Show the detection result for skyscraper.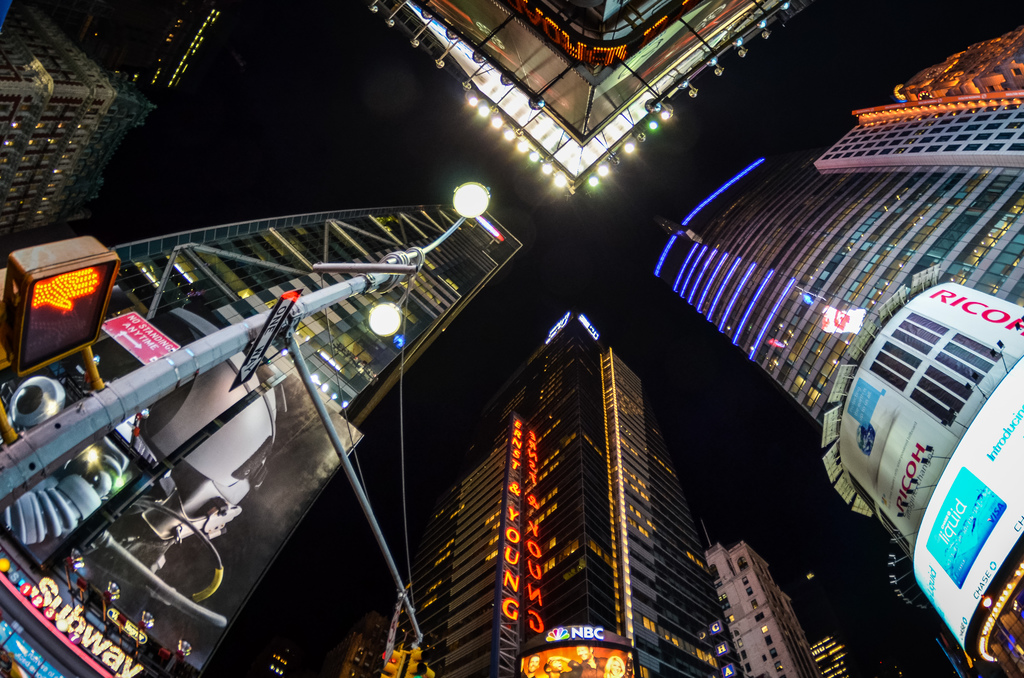
(3,0,163,237).
